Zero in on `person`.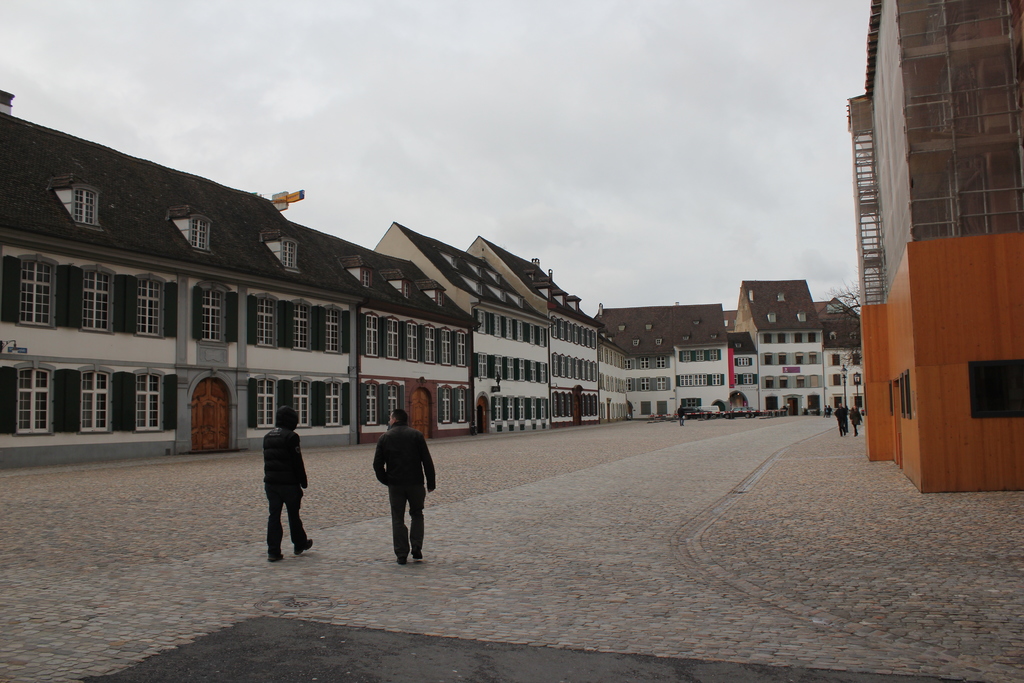
Zeroed in: (left=675, top=407, right=687, bottom=427).
